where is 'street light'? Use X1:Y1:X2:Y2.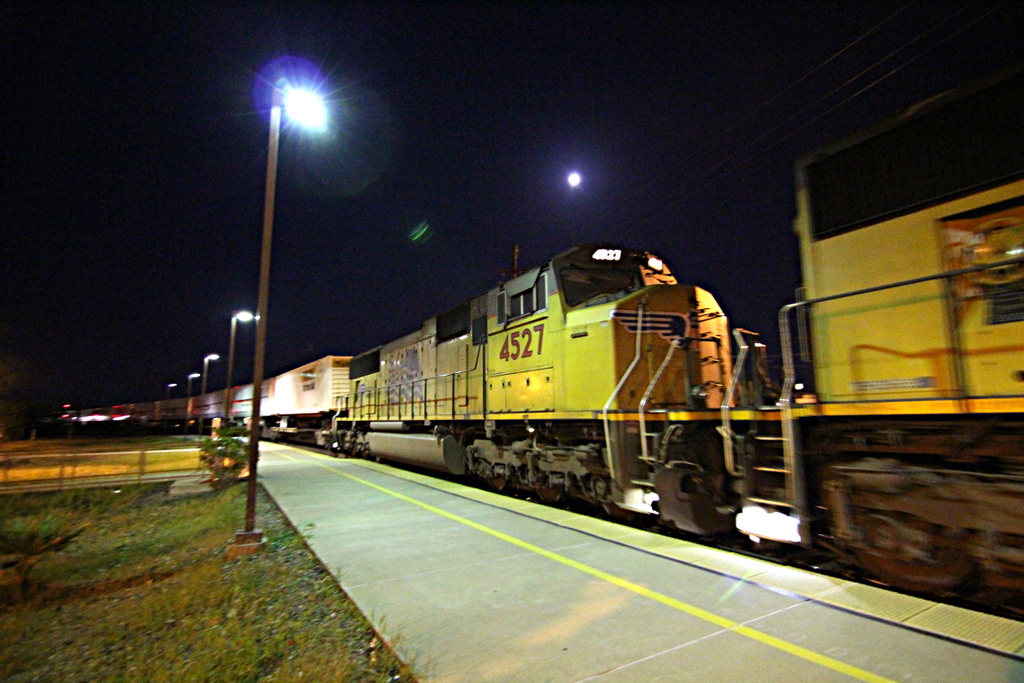
224:305:260:424.
